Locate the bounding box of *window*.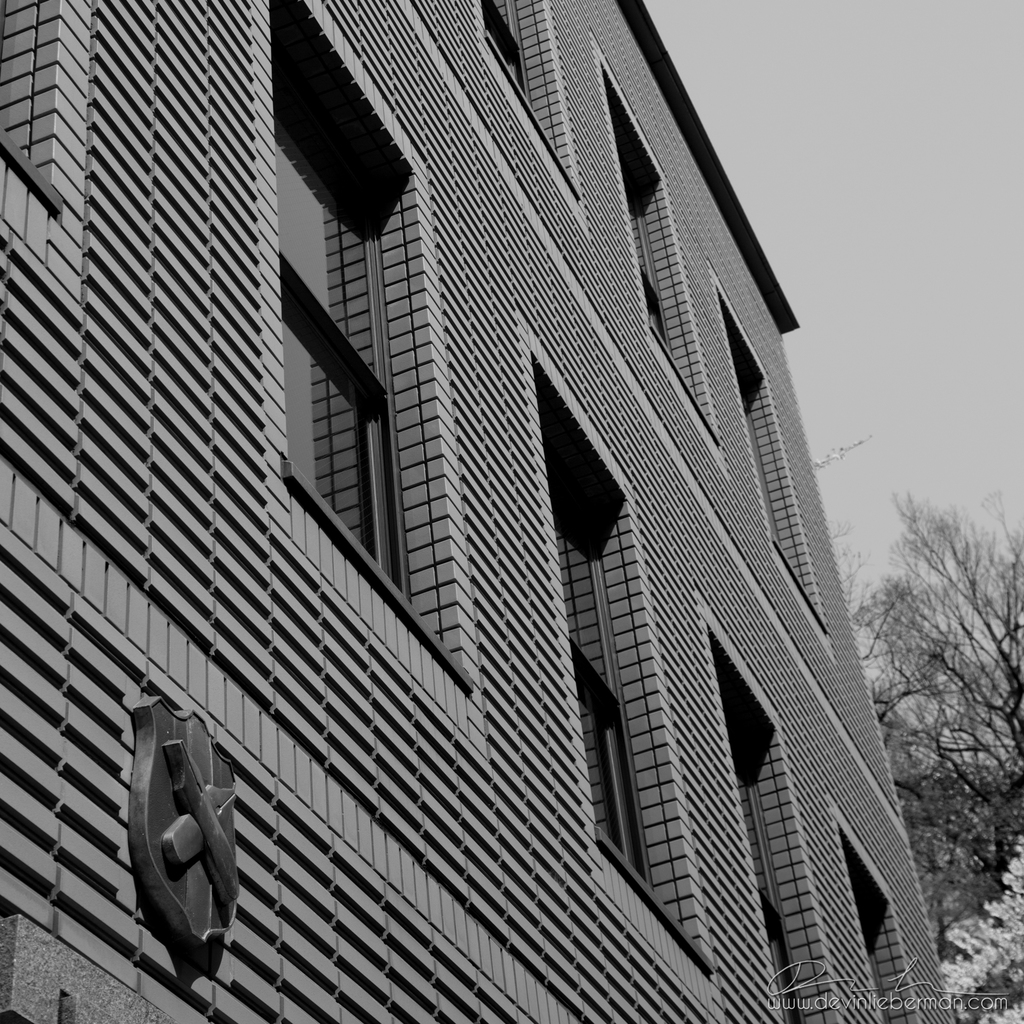
Bounding box: (262, 0, 474, 682).
